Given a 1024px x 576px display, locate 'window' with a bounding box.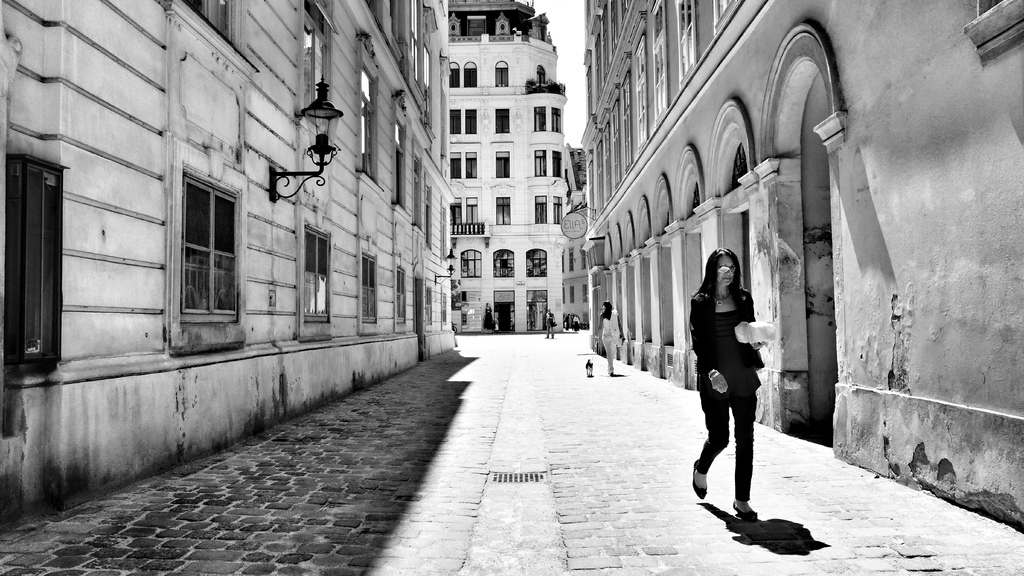
Located: (496,150,508,177).
